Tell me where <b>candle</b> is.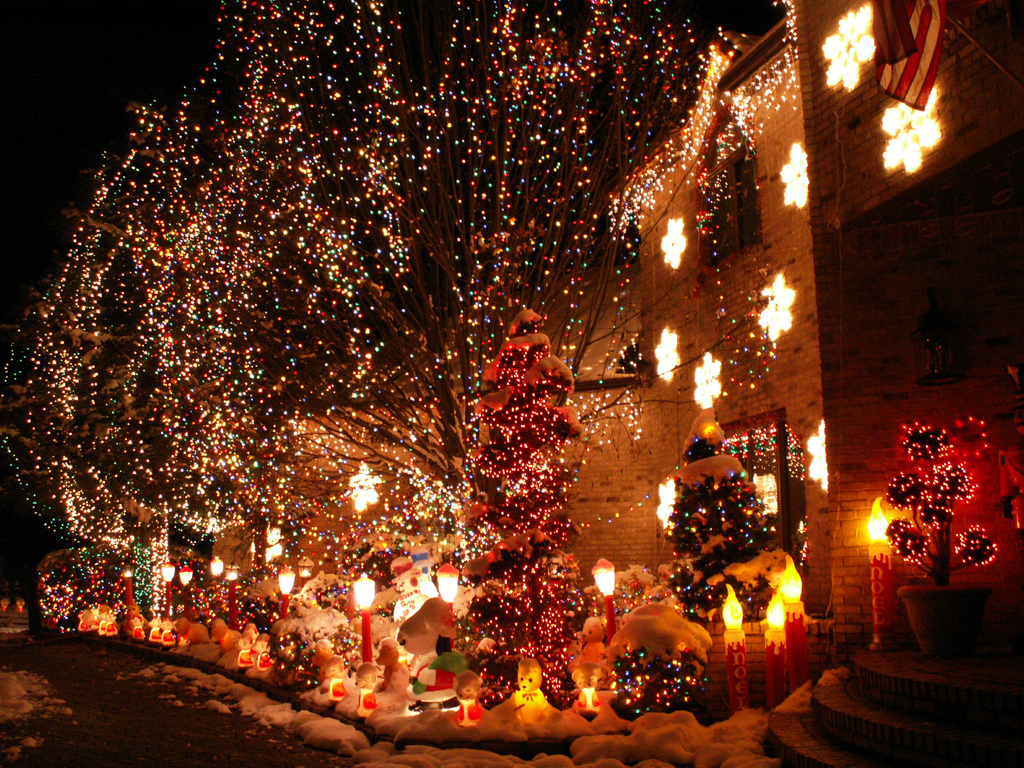
<b>candle</b> is at (x1=229, y1=570, x2=237, y2=627).
